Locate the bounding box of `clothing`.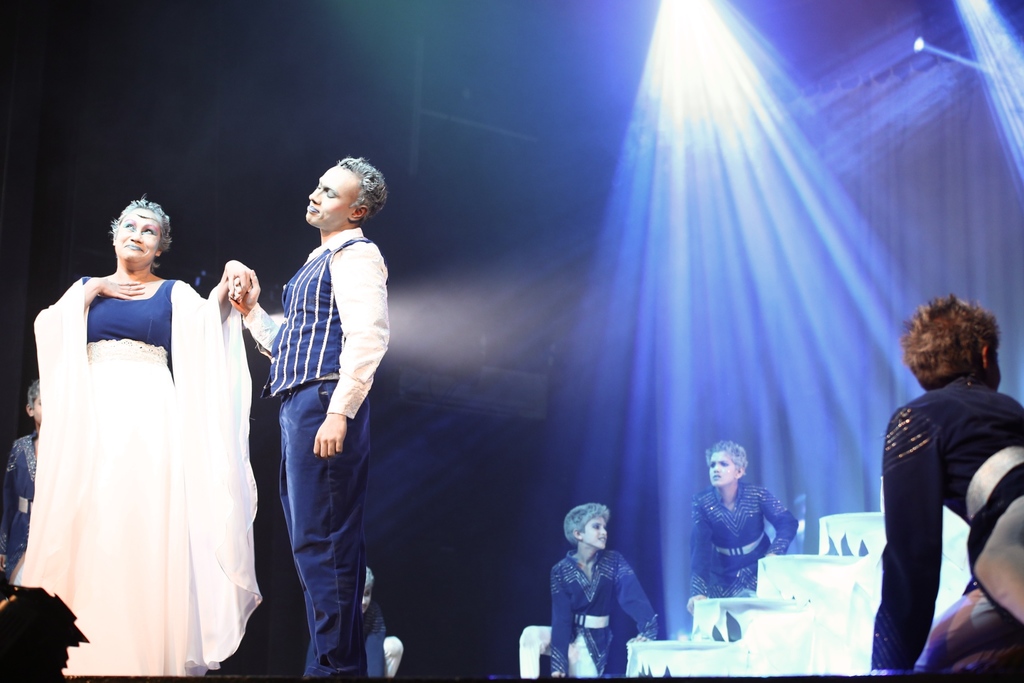
Bounding box: <box>270,227,383,682</box>.
